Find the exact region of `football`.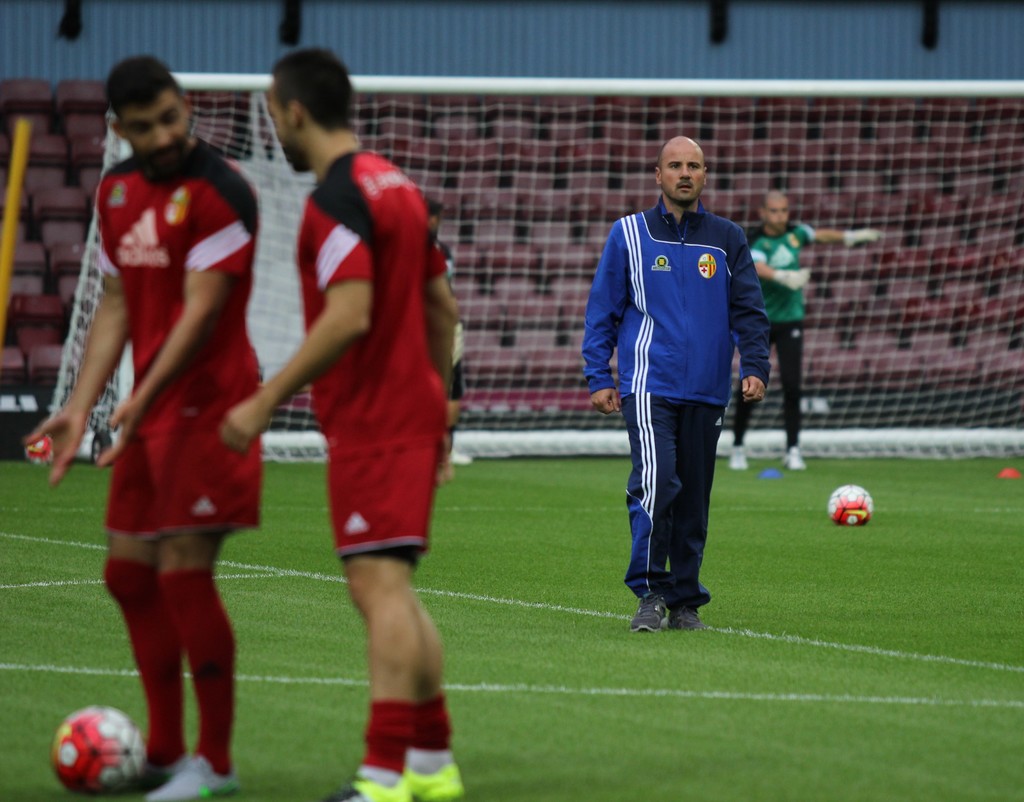
Exact region: left=821, top=481, right=879, bottom=530.
